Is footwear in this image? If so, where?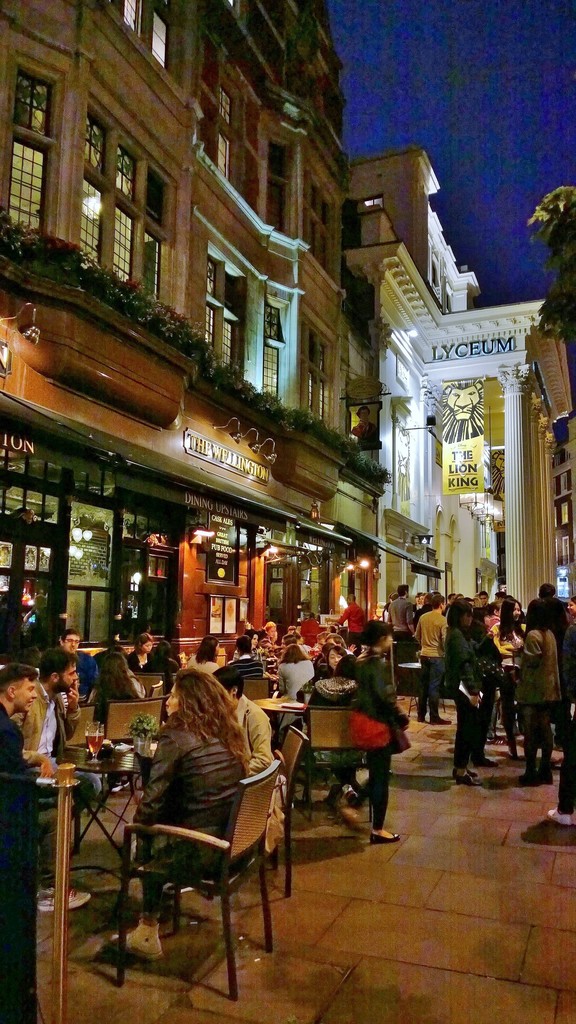
Yes, at x1=429 y1=719 x2=457 y2=728.
